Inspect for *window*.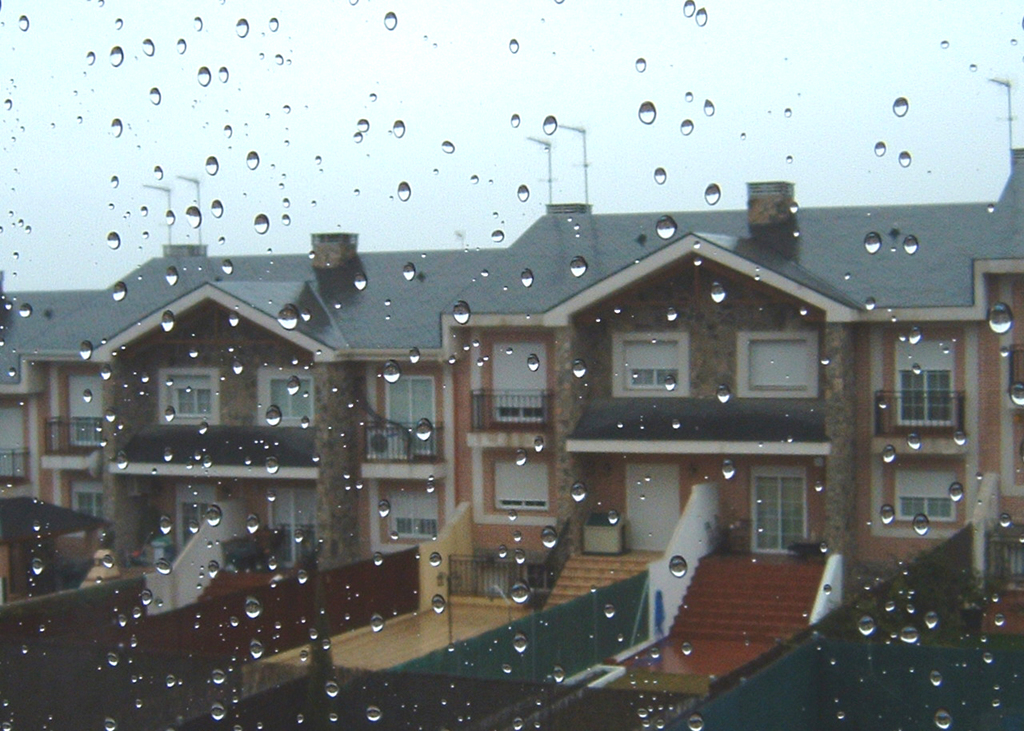
Inspection: bbox(749, 468, 810, 557).
